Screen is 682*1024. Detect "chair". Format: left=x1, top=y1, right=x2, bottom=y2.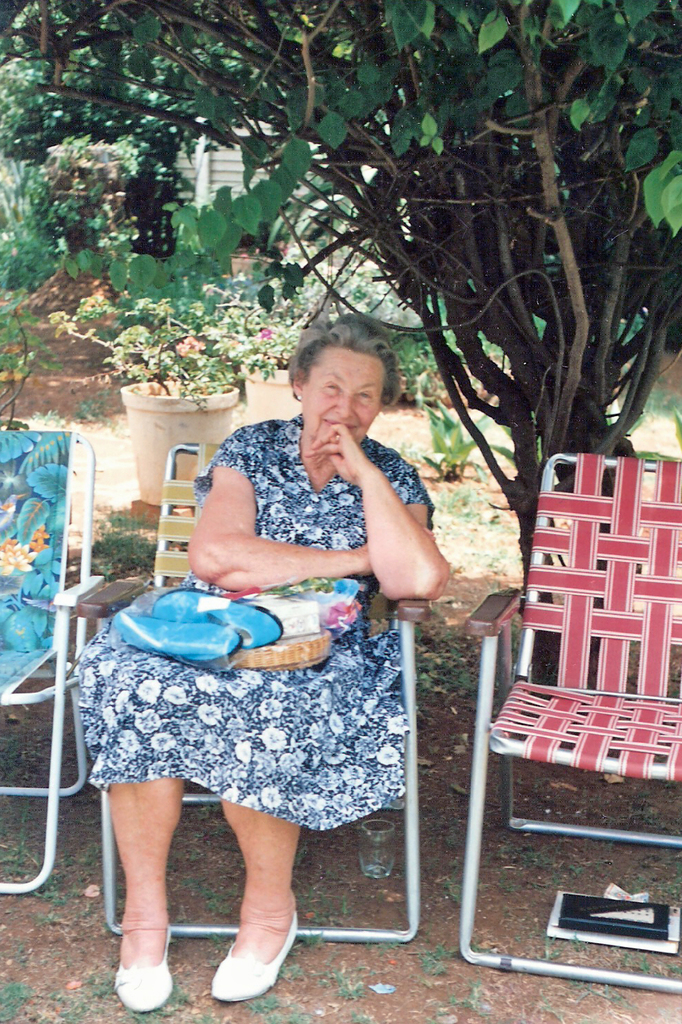
left=77, top=438, right=432, bottom=941.
